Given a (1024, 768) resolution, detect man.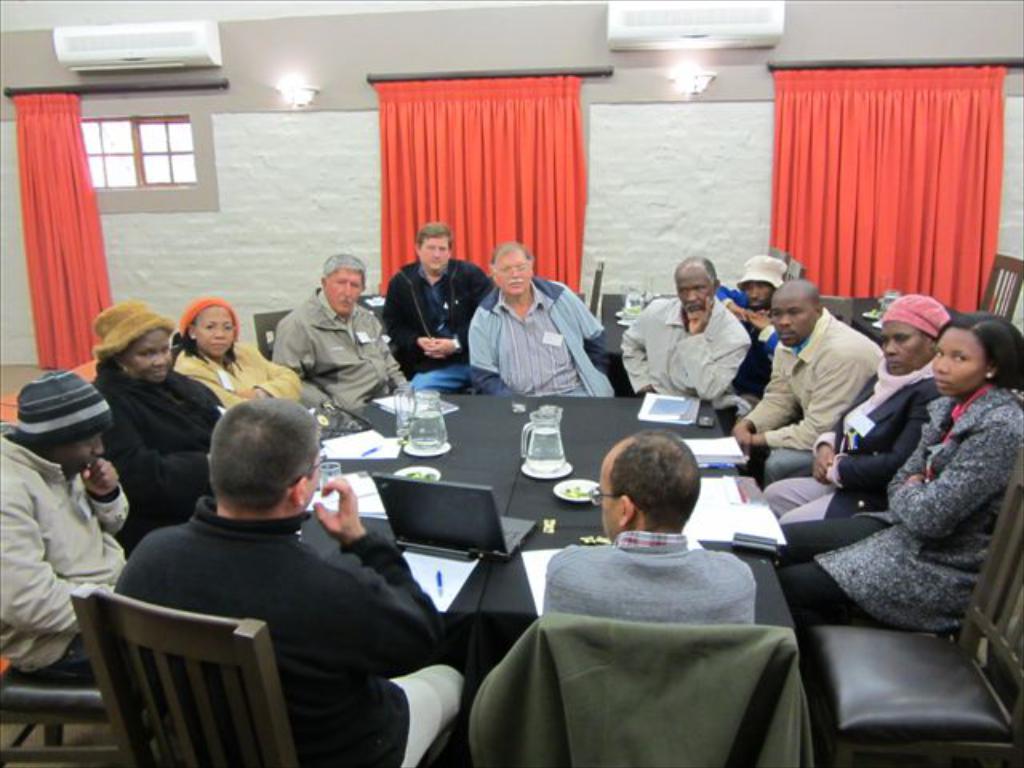
crop(715, 267, 888, 494).
